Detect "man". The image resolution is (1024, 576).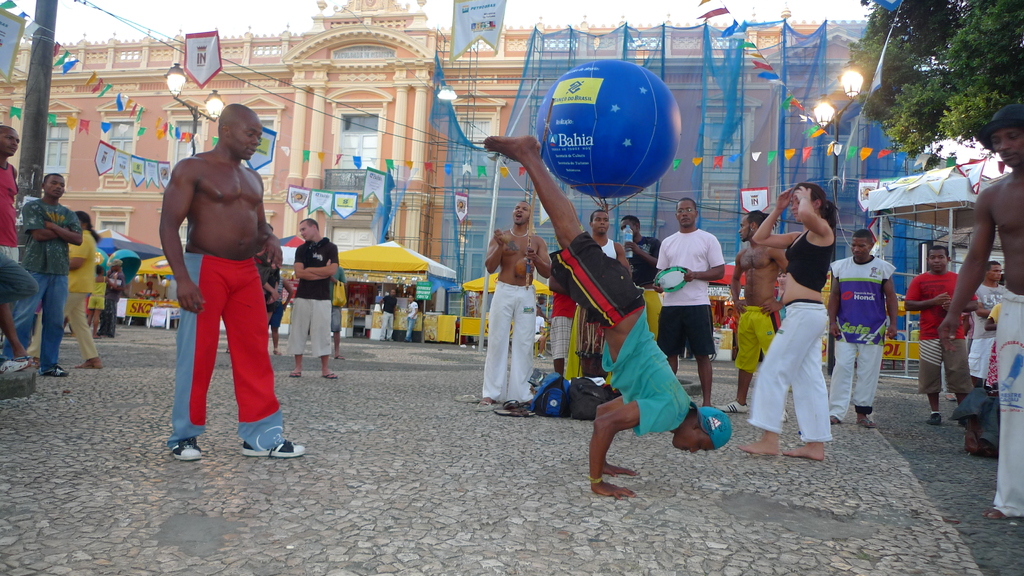
(652,199,723,412).
